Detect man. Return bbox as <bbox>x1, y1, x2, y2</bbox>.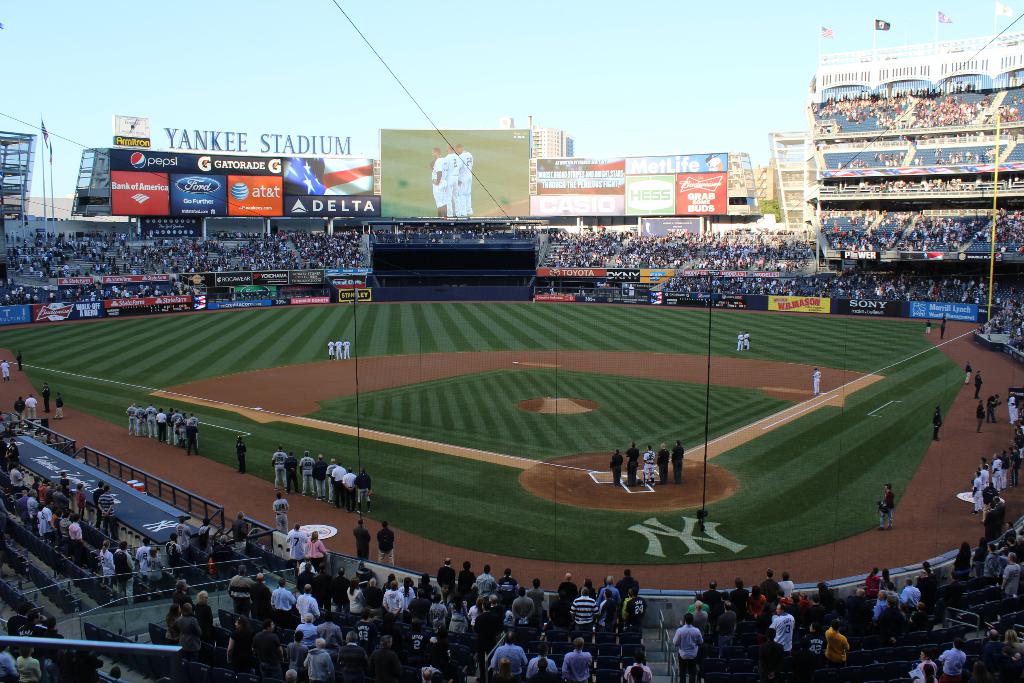
<bbox>341, 466, 356, 510</bbox>.
